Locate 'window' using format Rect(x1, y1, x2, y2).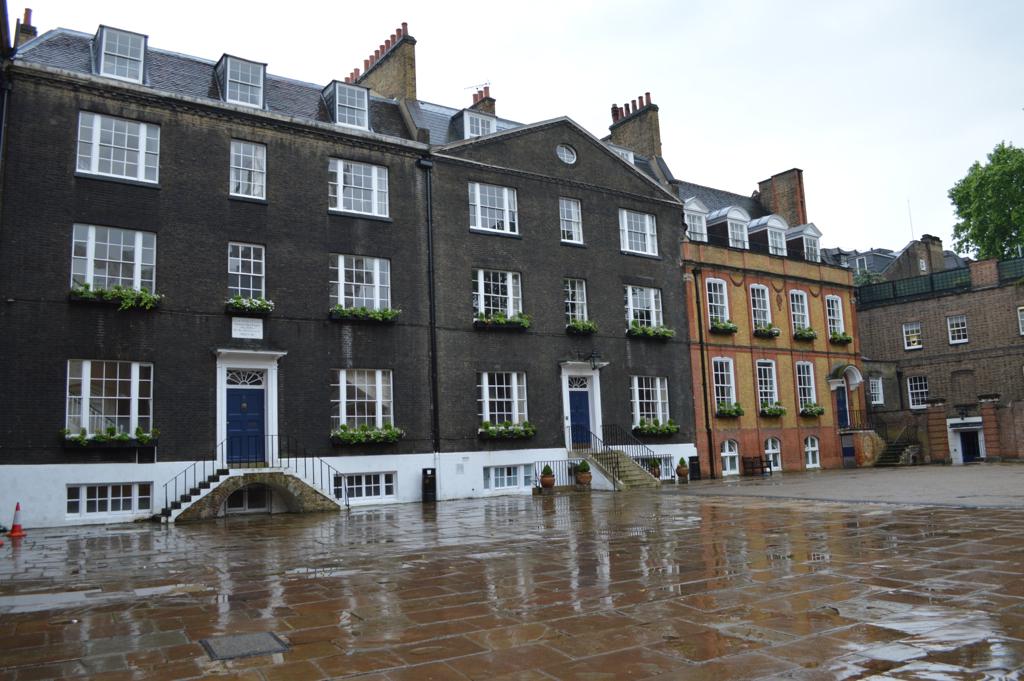
Rect(224, 47, 269, 111).
